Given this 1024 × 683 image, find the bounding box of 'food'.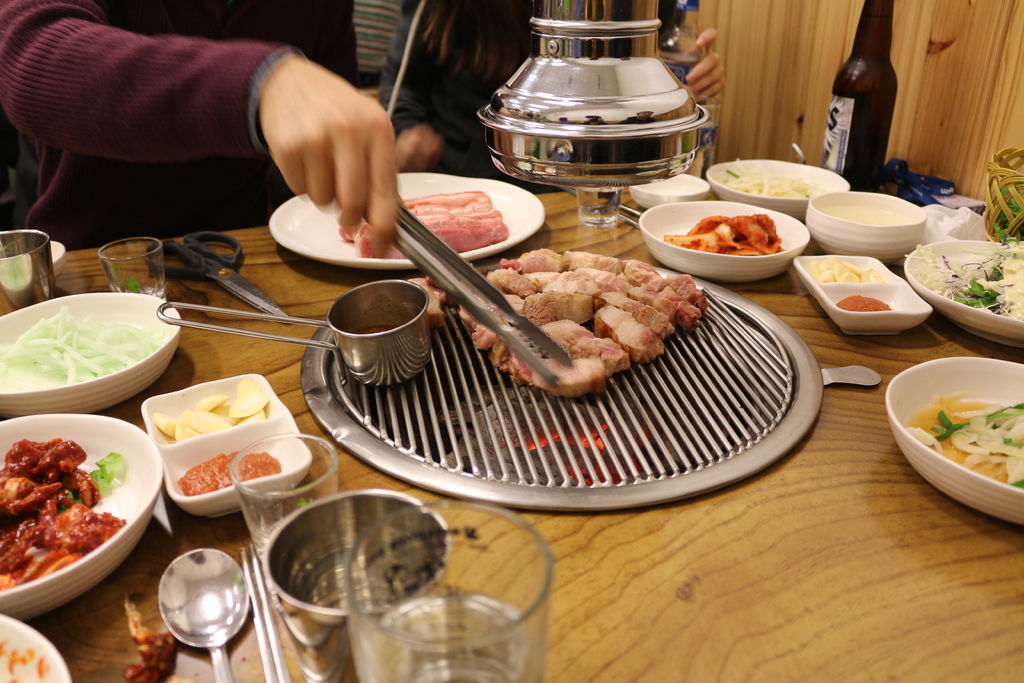
BBox(0, 429, 125, 582).
